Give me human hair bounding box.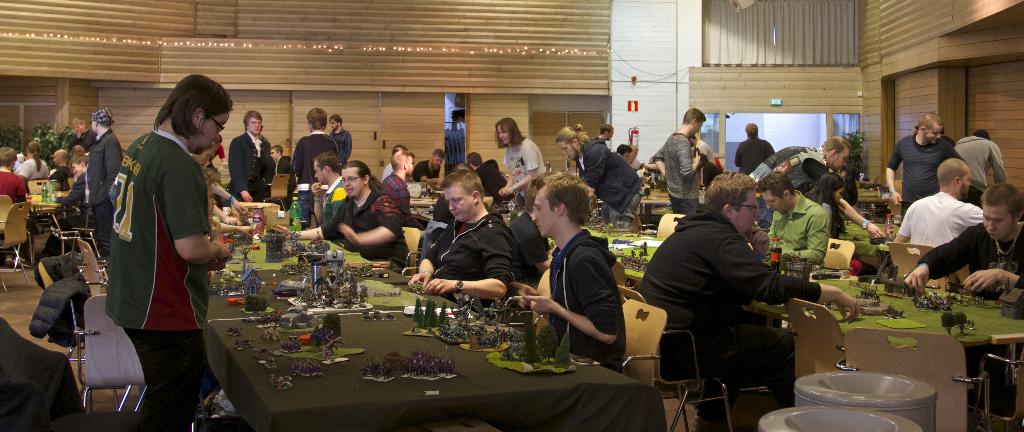
detection(212, 138, 221, 145).
